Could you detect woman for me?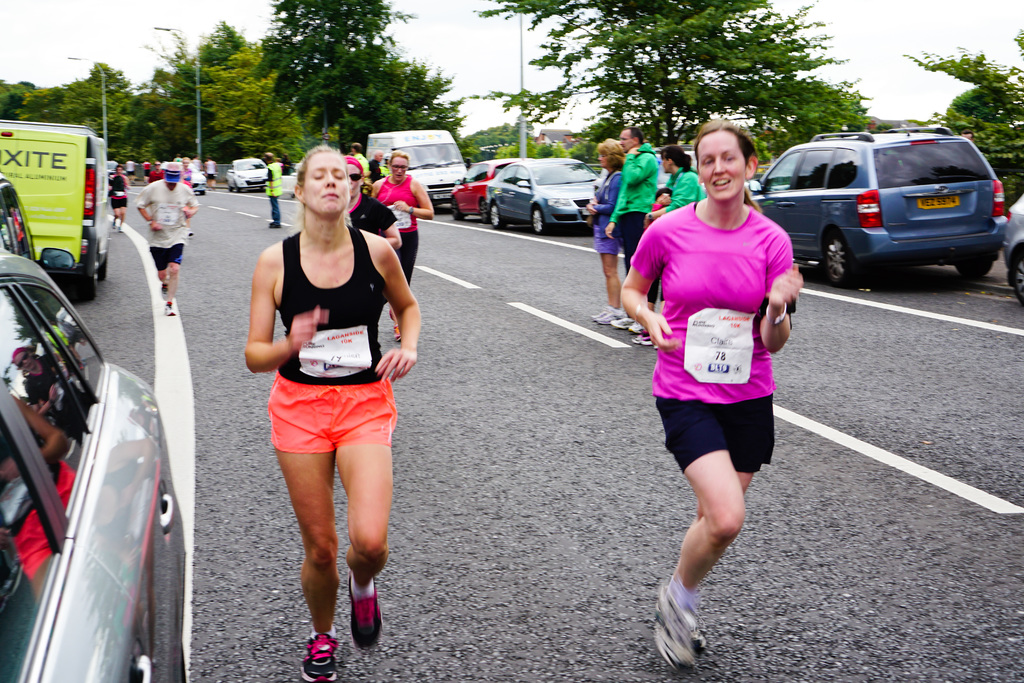
Detection result: 236 137 415 682.
